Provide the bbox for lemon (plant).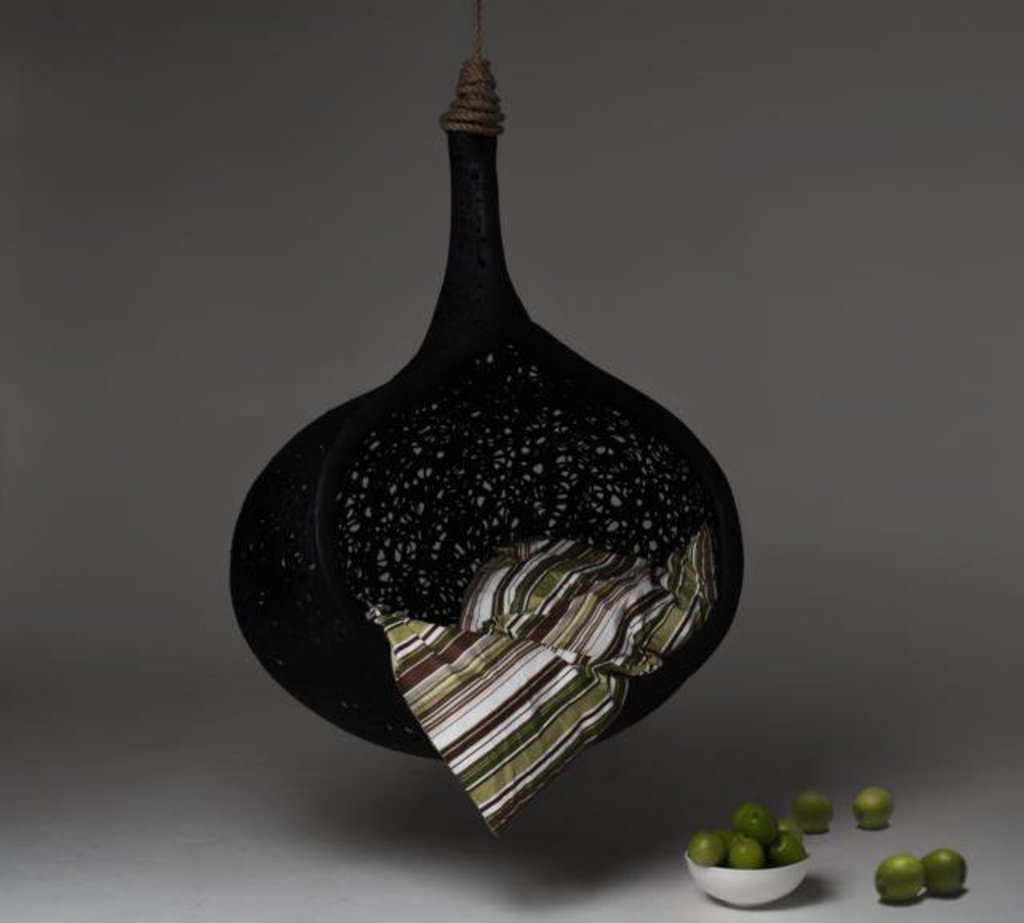
region(875, 854, 923, 901).
